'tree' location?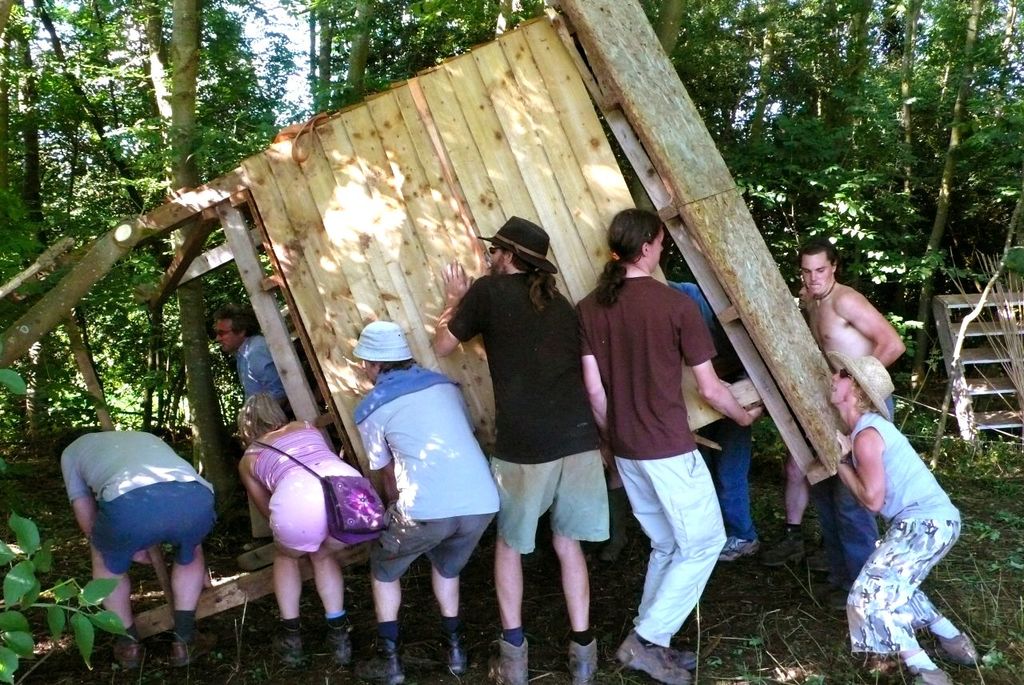
[722,0,842,462]
